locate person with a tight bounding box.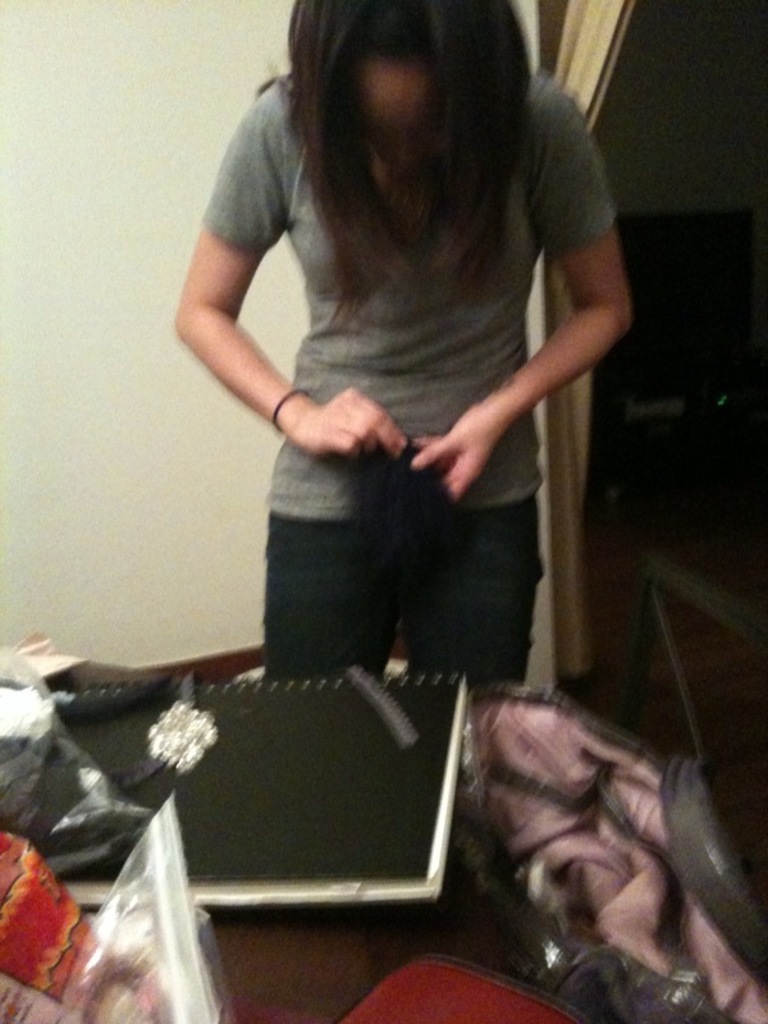
<box>145,0,618,801</box>.
